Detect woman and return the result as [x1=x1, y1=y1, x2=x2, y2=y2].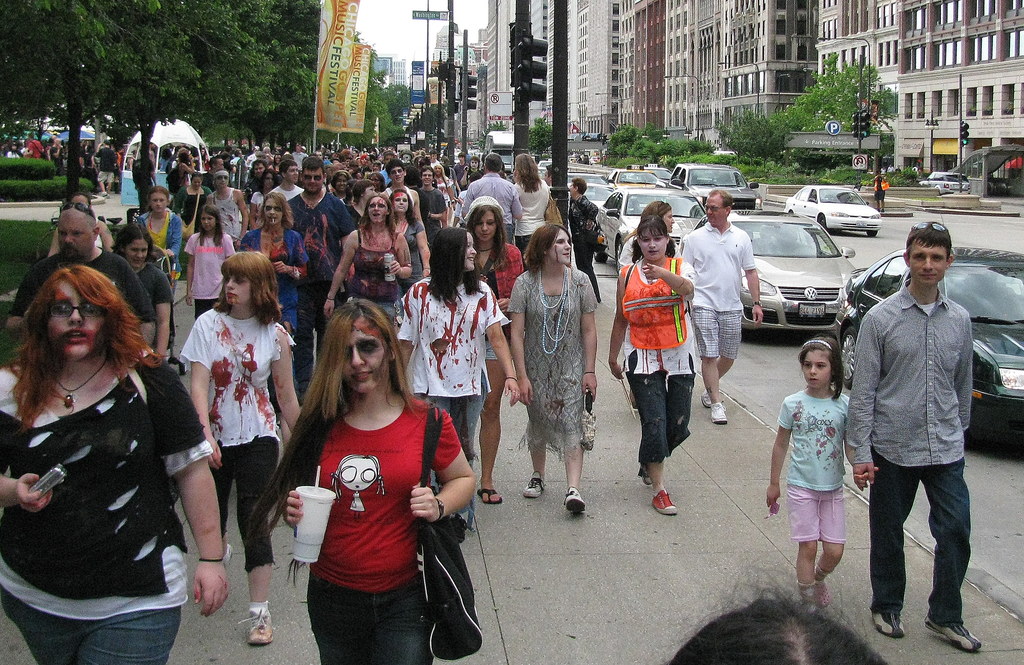
[x1=513, y1=152, x2=551, y2=248].
